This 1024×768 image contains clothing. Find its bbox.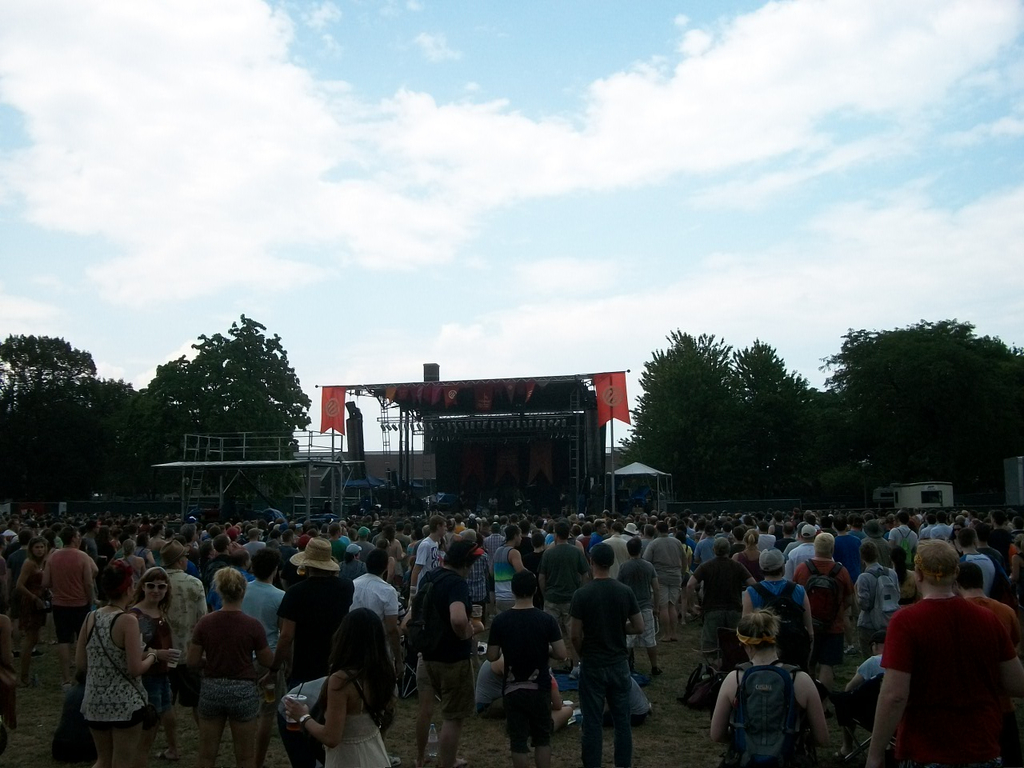
<box>889,529,914,569</box>.
